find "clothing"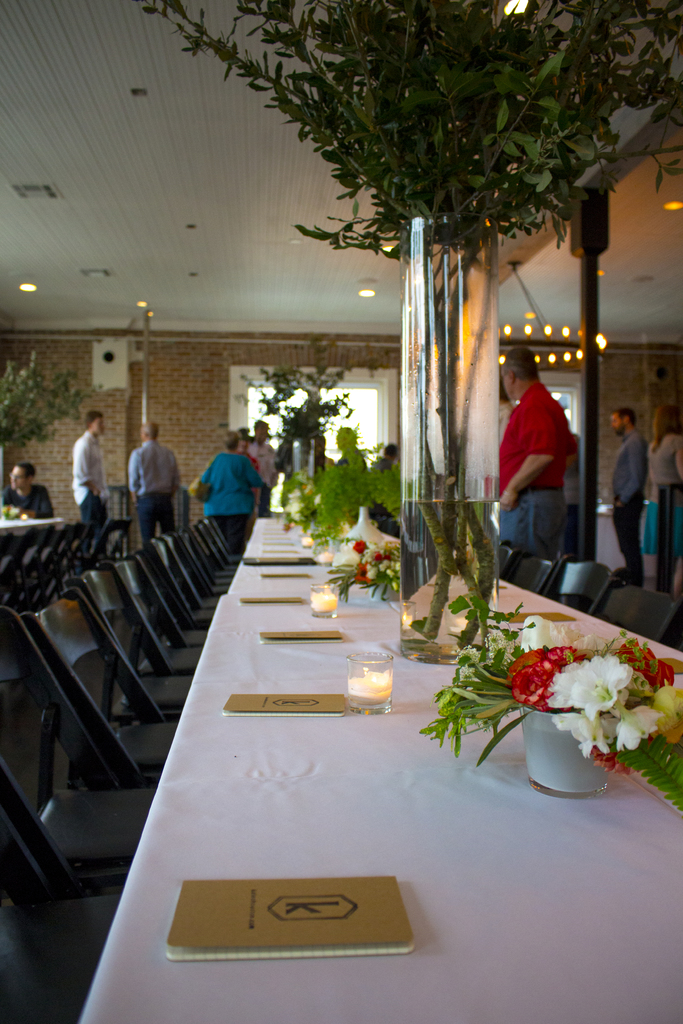
[0, 486, 57, 534]
